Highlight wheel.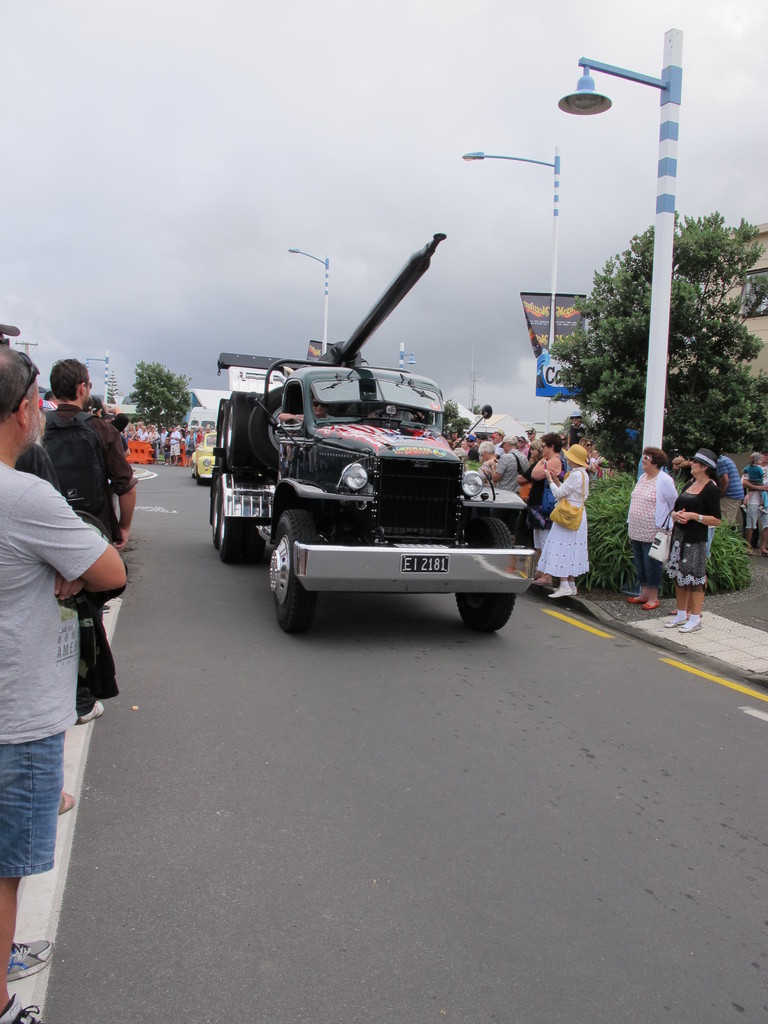
Highlighted region: [269,511,321,635].
